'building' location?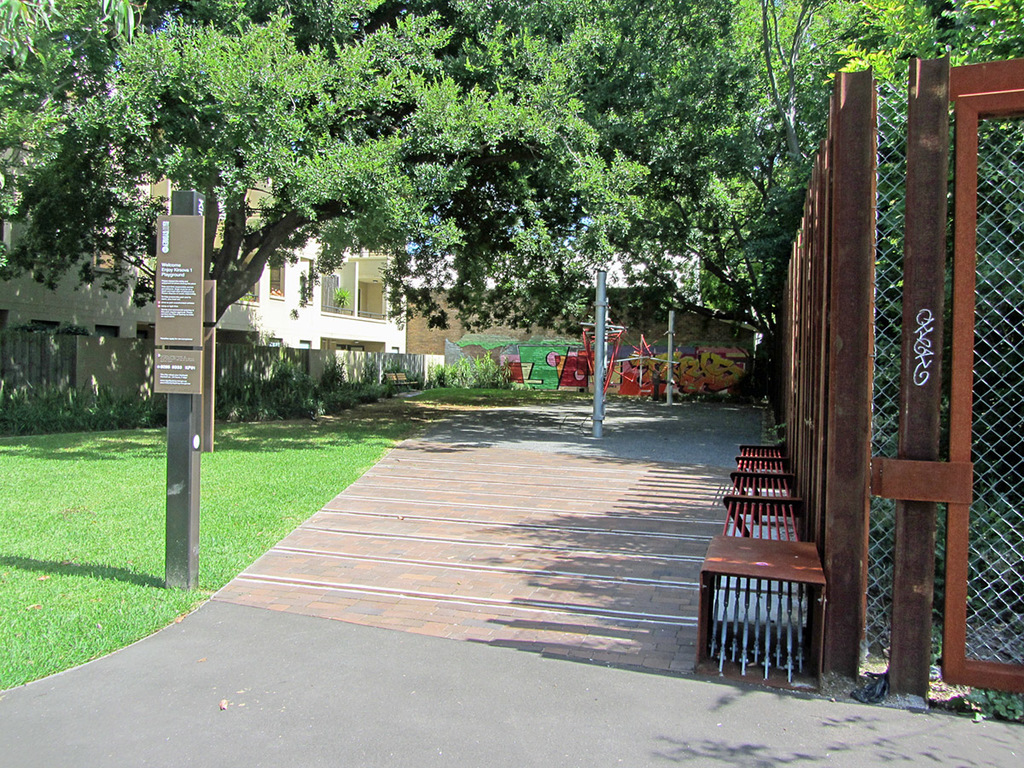
(x1=0, y1=138, x2=402, y2=398)
